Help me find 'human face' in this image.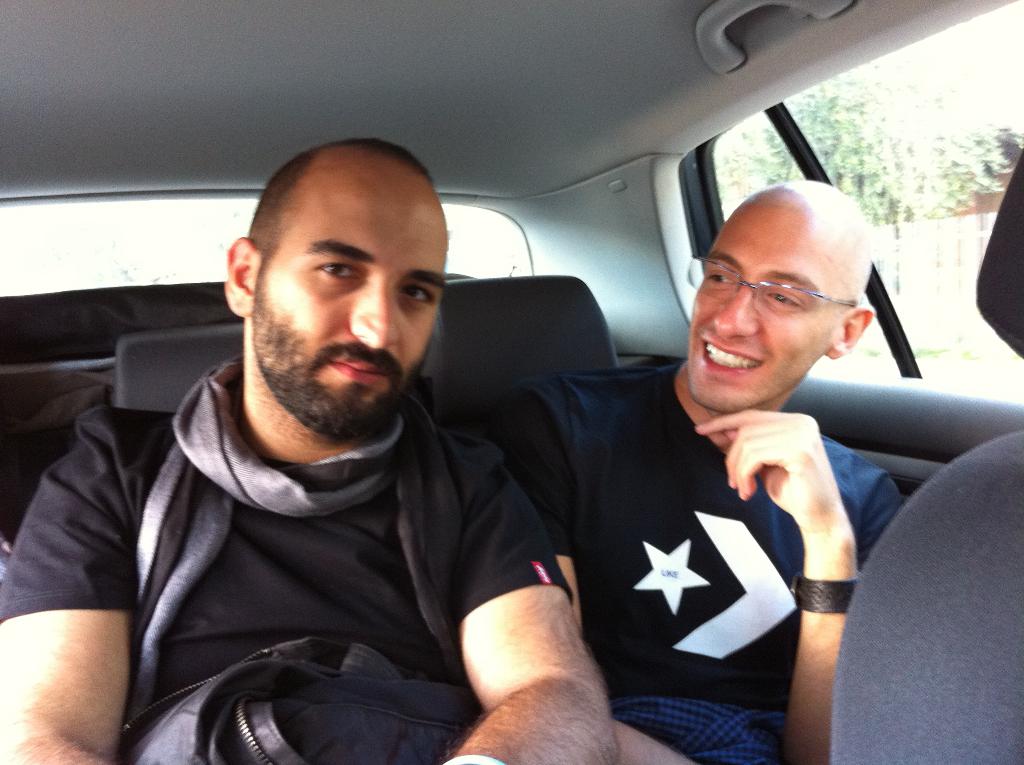
Found it: {"left": 254, "top": 189, "right": 453, "bottom": 439}.
